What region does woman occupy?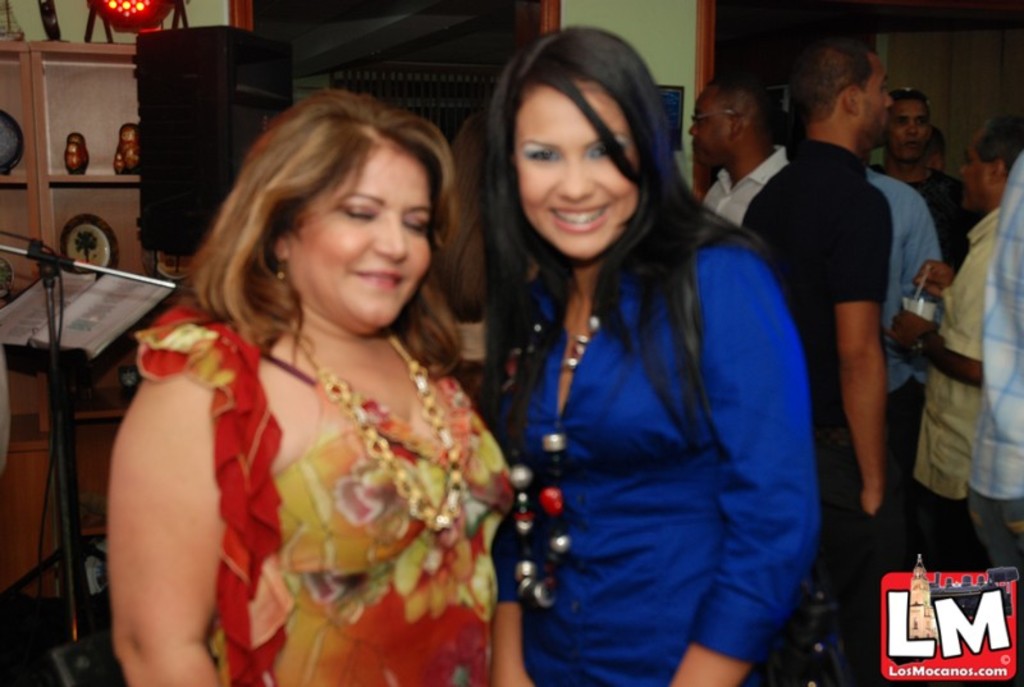
rect(488, 20, 820, 686).
